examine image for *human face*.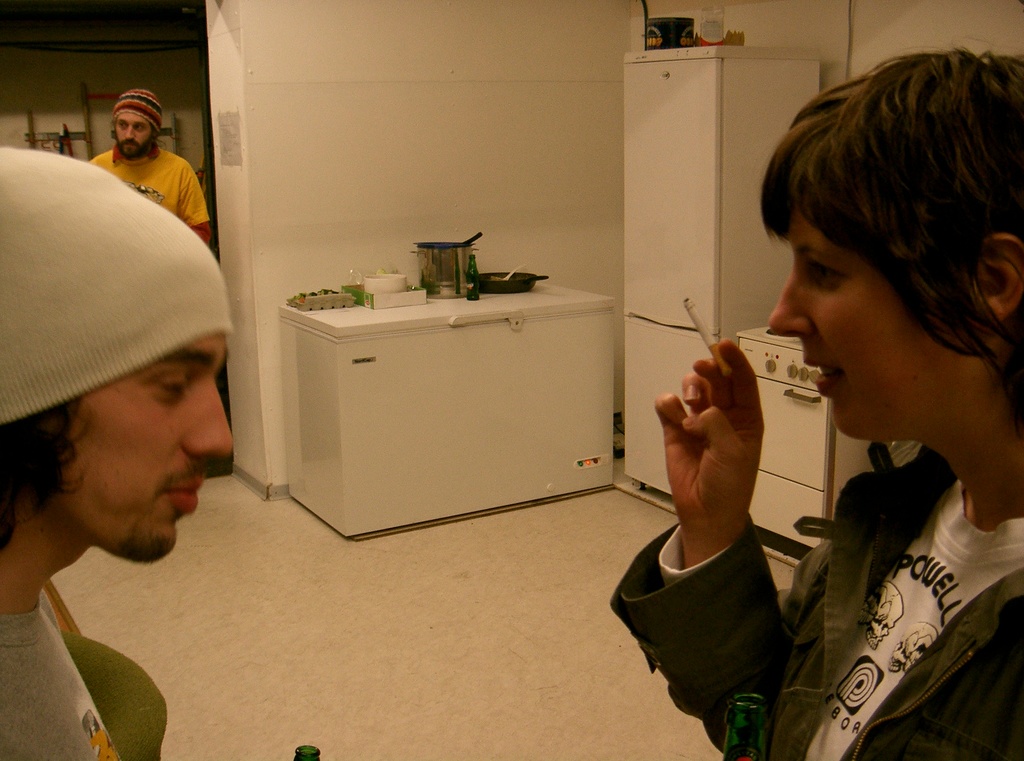
Examination result: l=61, t=327, r=232, b=559.
